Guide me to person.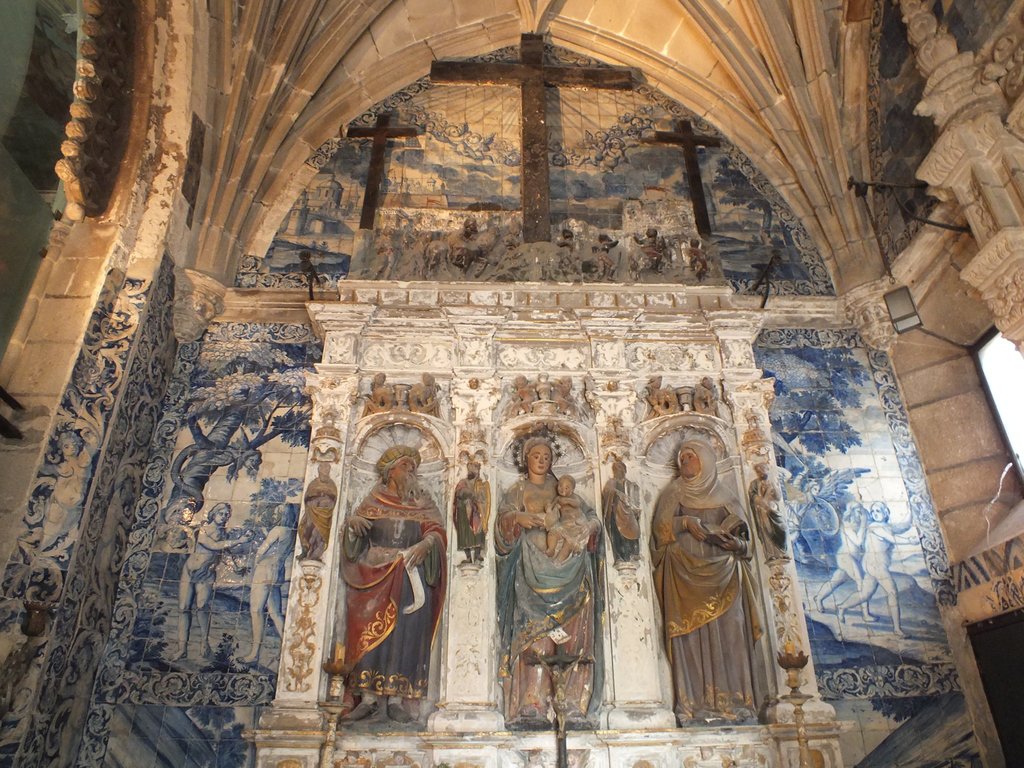
Guidance: x1=250 y1=498 x2=289 y2=664.
